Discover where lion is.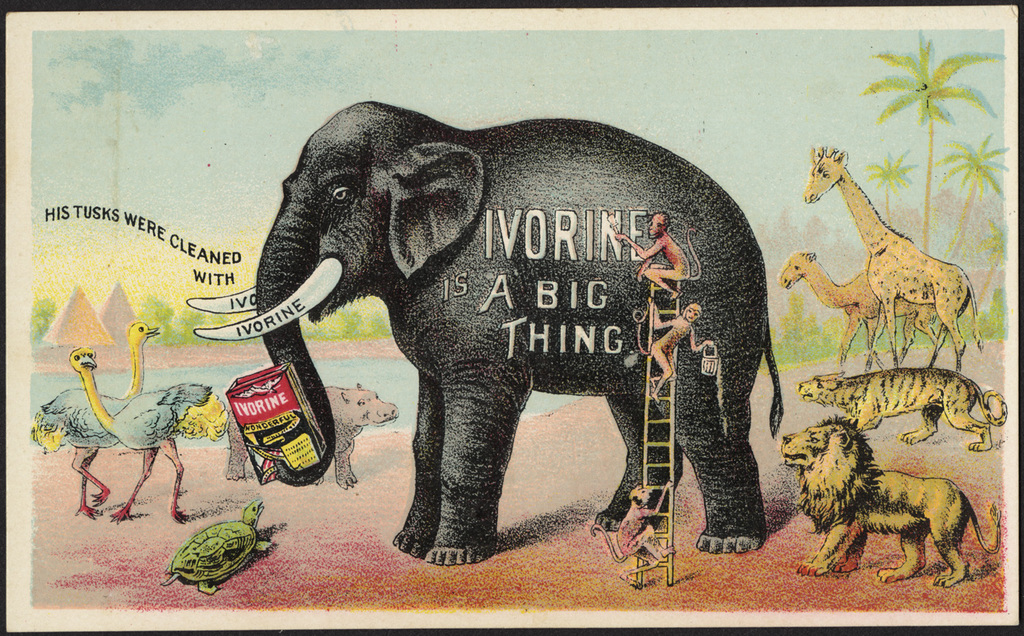
Discovered at (782,417,1004,587).
